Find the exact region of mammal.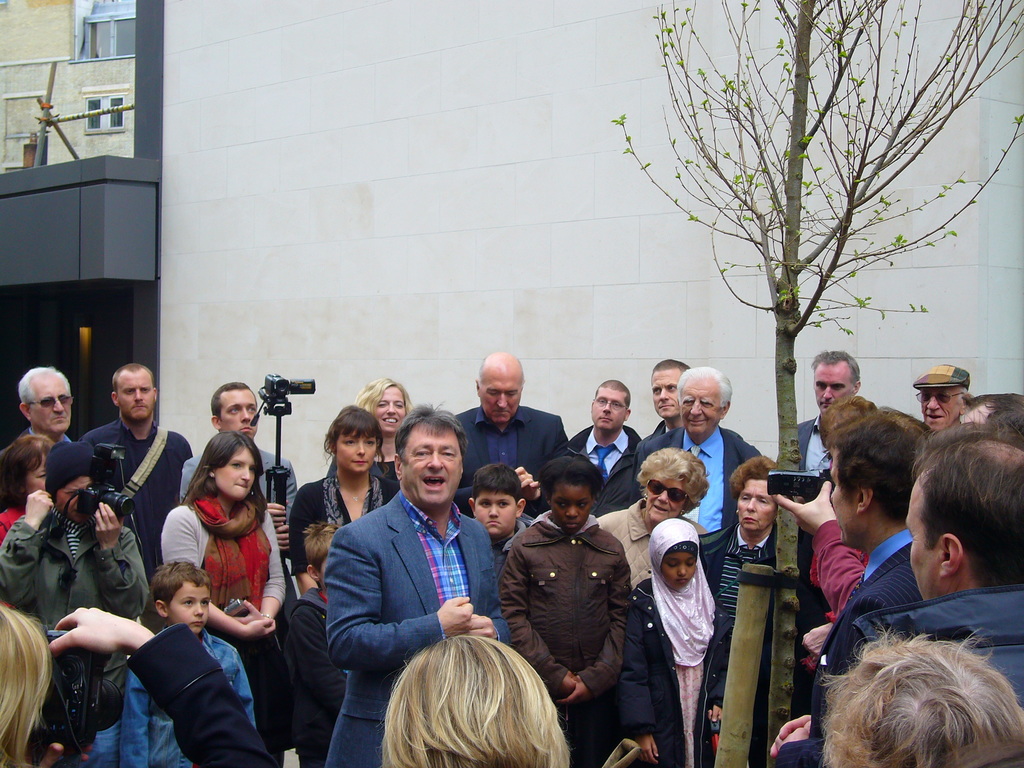
Exact region: bbox=[815, 616, 1023, 767].
